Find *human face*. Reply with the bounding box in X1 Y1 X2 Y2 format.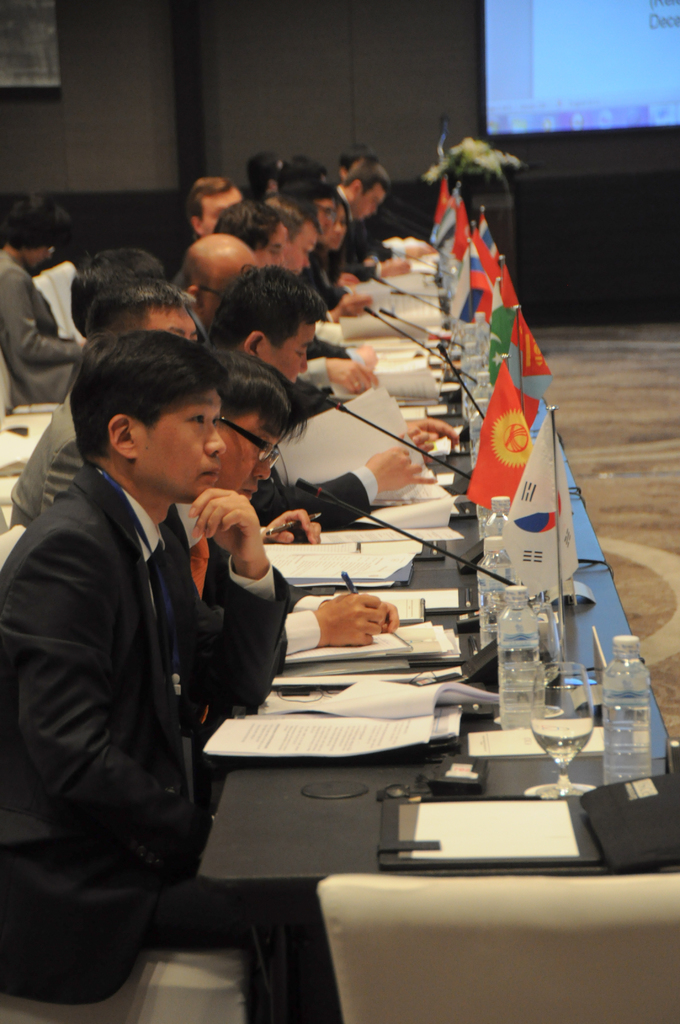
220 409 268 503.
